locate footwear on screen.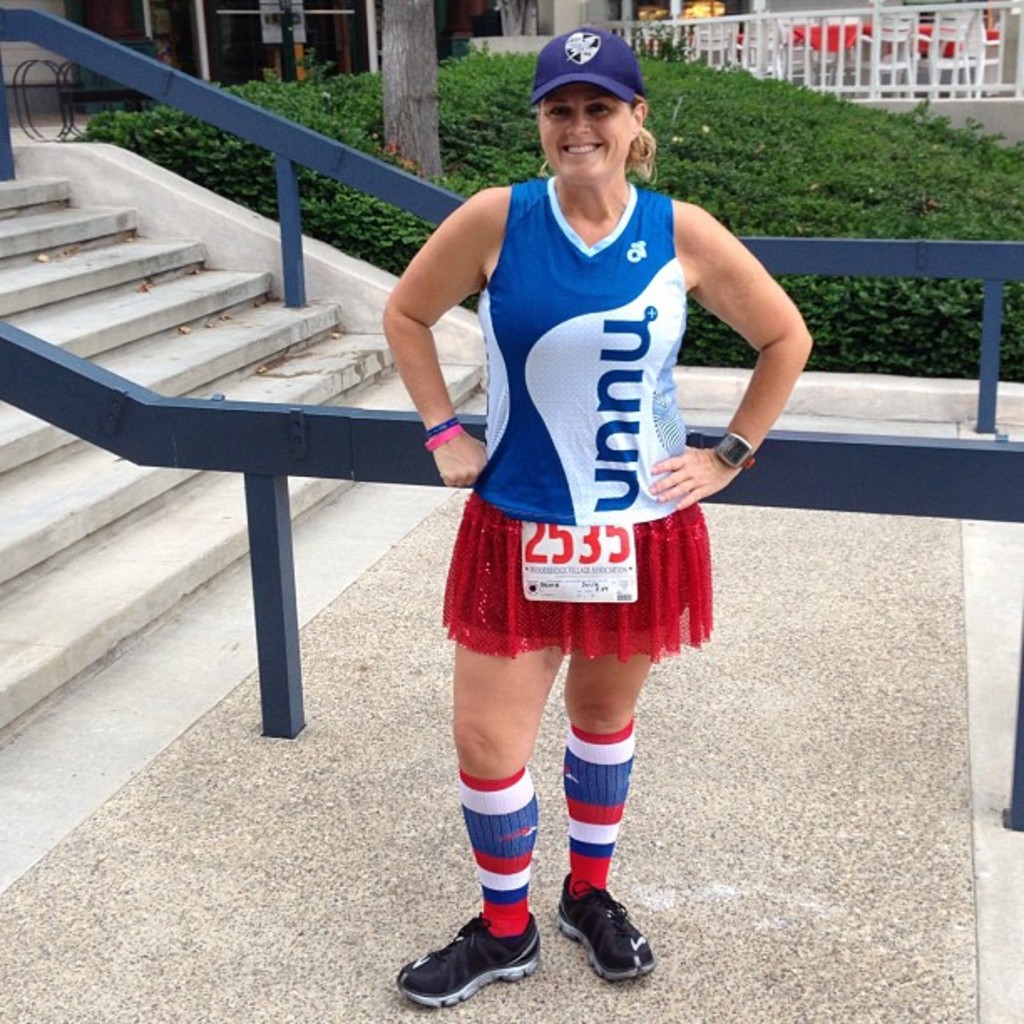
On screen at rect(550, 872, 659, 977).
